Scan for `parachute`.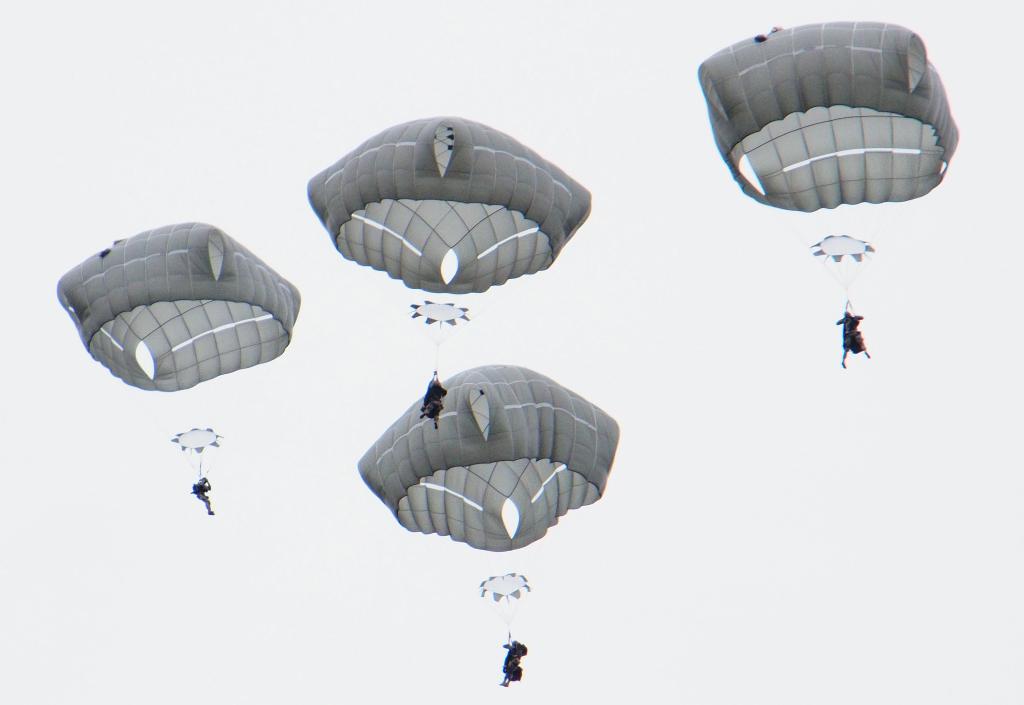
Scan result: 307,117,593,421.
